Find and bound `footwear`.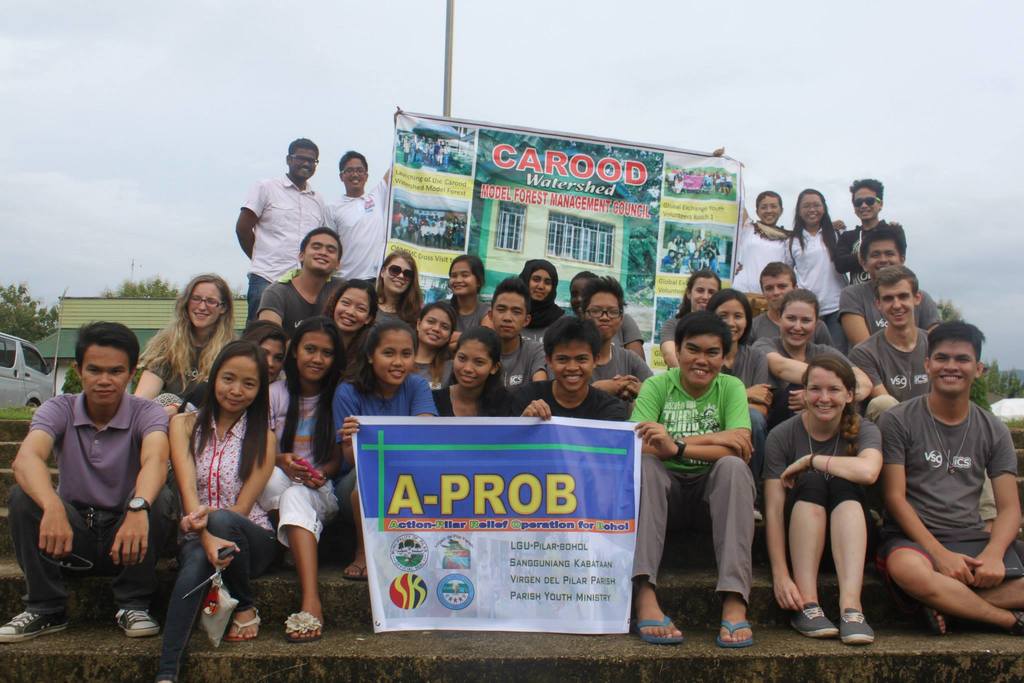
Bound: <region>753, 506, 762, 524</region>.
